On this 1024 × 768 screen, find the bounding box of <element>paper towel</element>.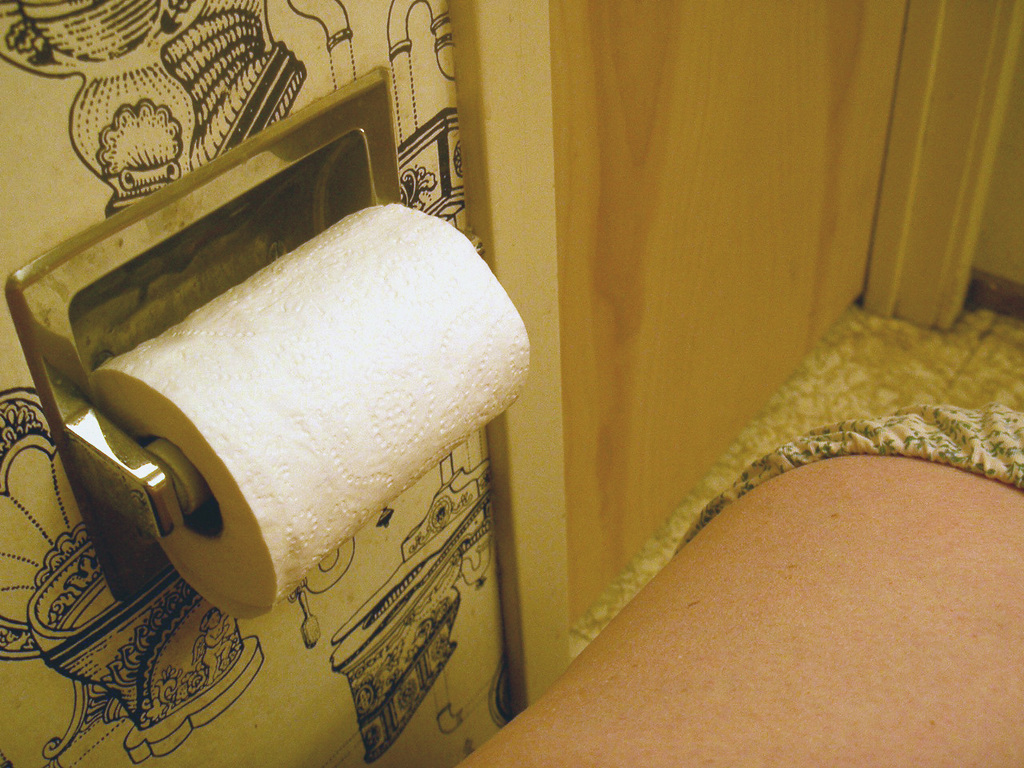
Bounding box: region(95, 203, 527, 623).
